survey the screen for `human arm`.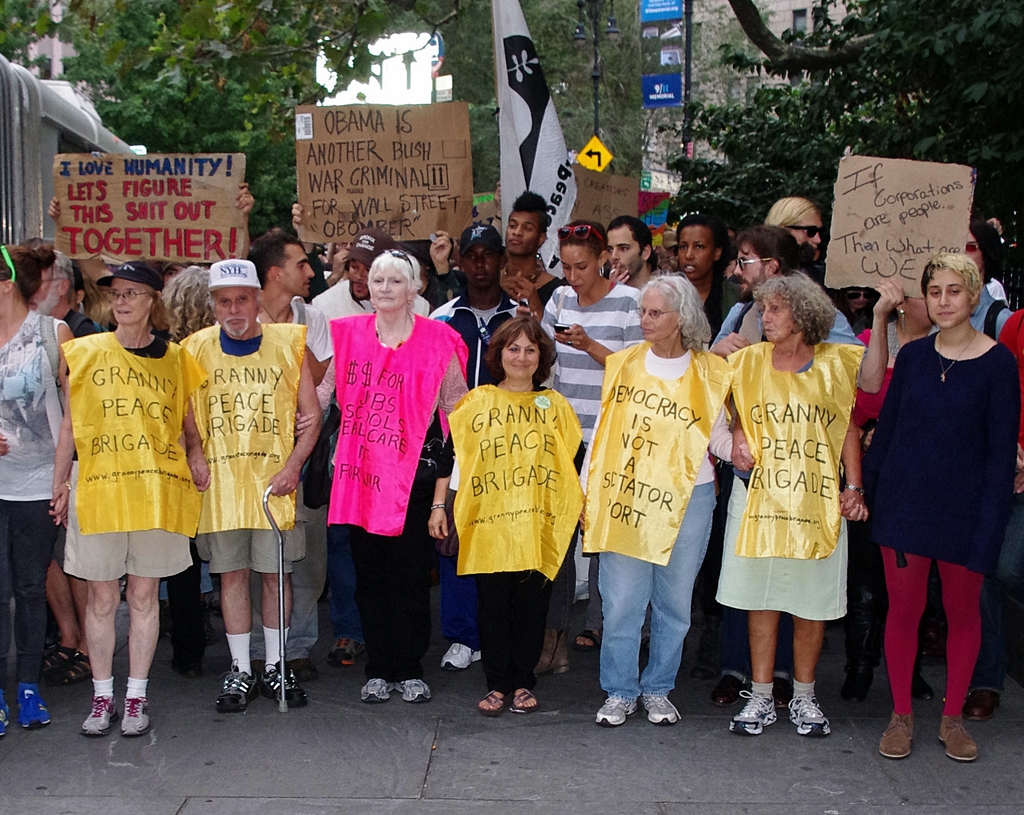
Survey found: [427, 227, 454, 299].
